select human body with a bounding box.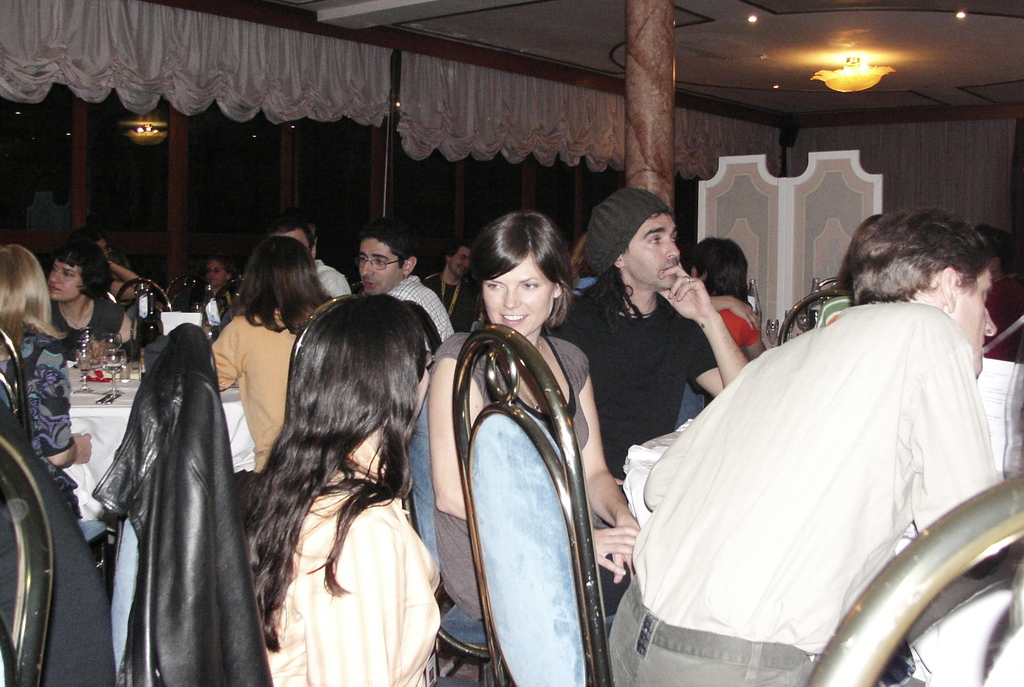
213,310,303,474.
